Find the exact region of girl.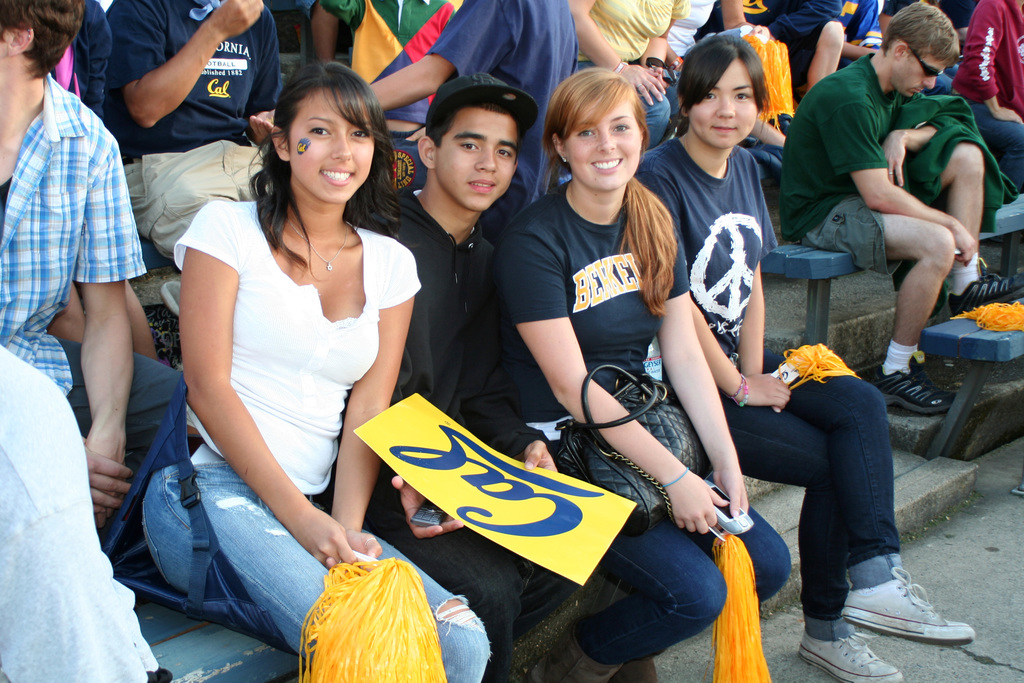
Exact region: locate(635, 31, 977, 682).
